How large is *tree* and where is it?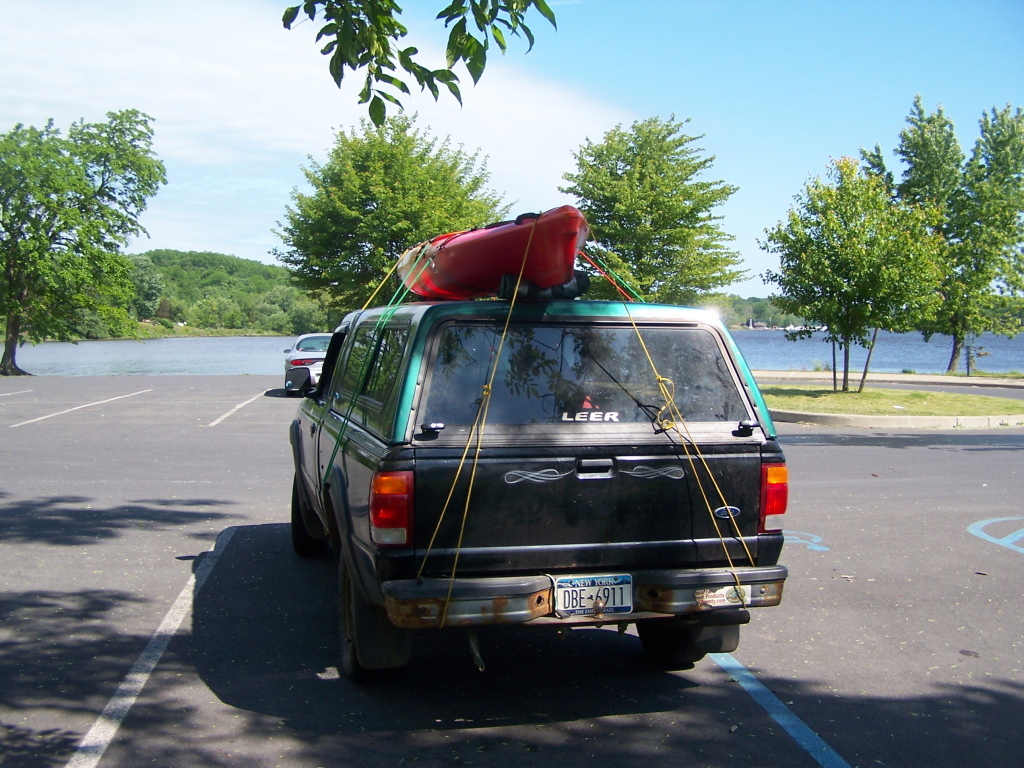
Bounding box: detection(282, 0, 557, 131).
